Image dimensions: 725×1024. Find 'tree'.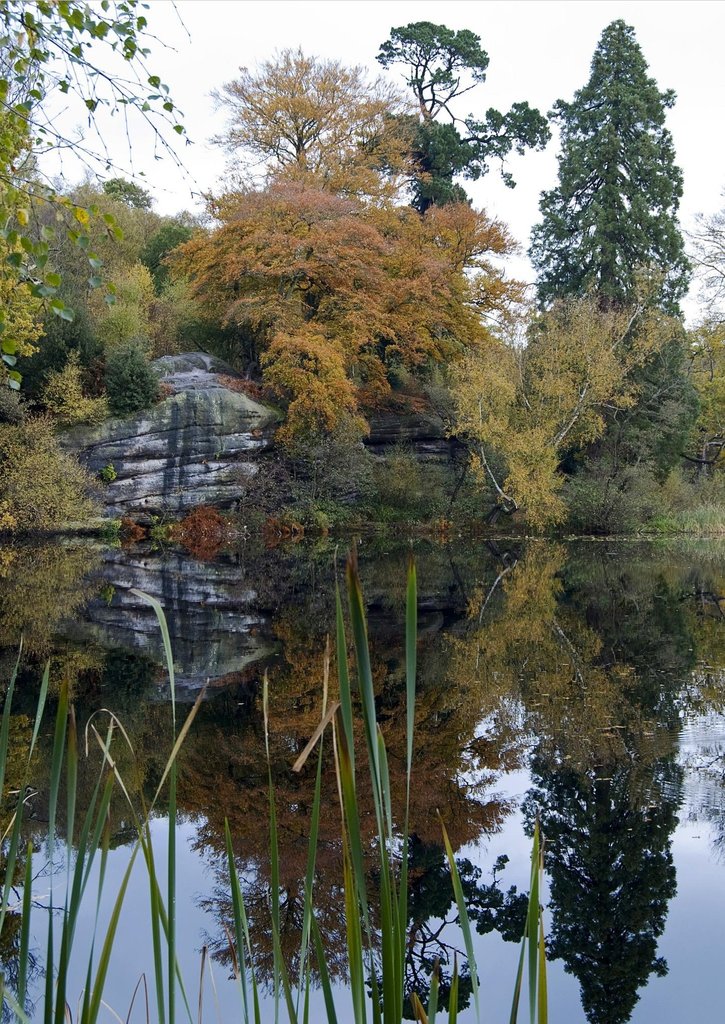
0 0 206 389.
